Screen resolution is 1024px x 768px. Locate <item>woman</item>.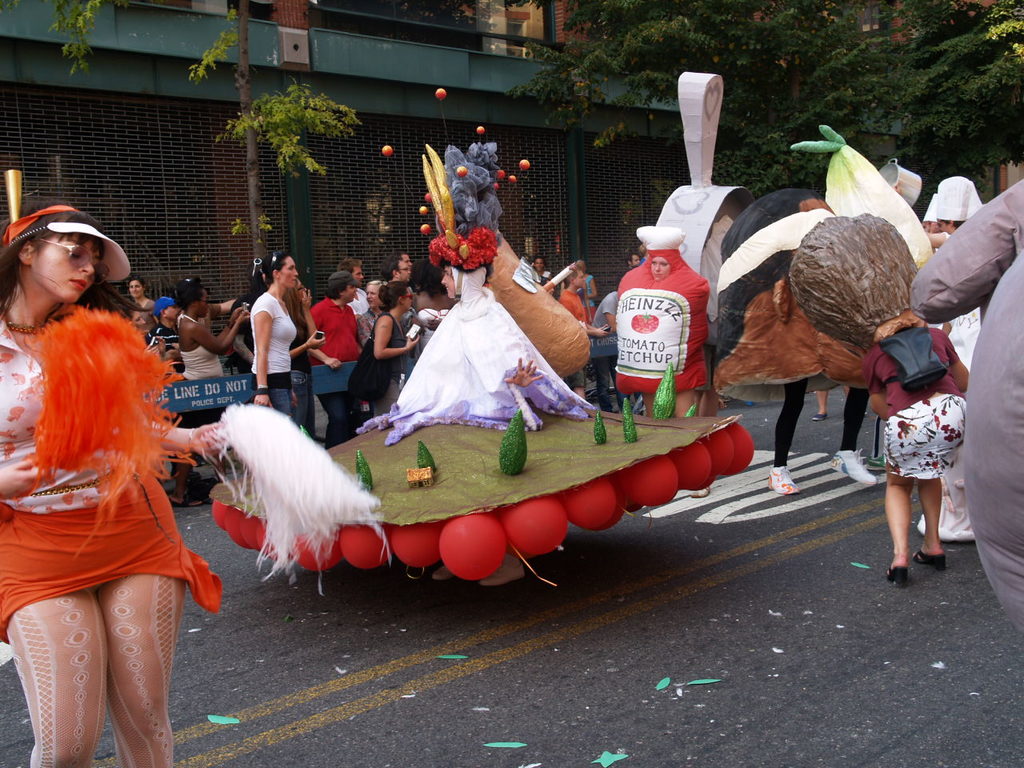
pyautogui.locateOnScreen(10, 212, 216, 747).
